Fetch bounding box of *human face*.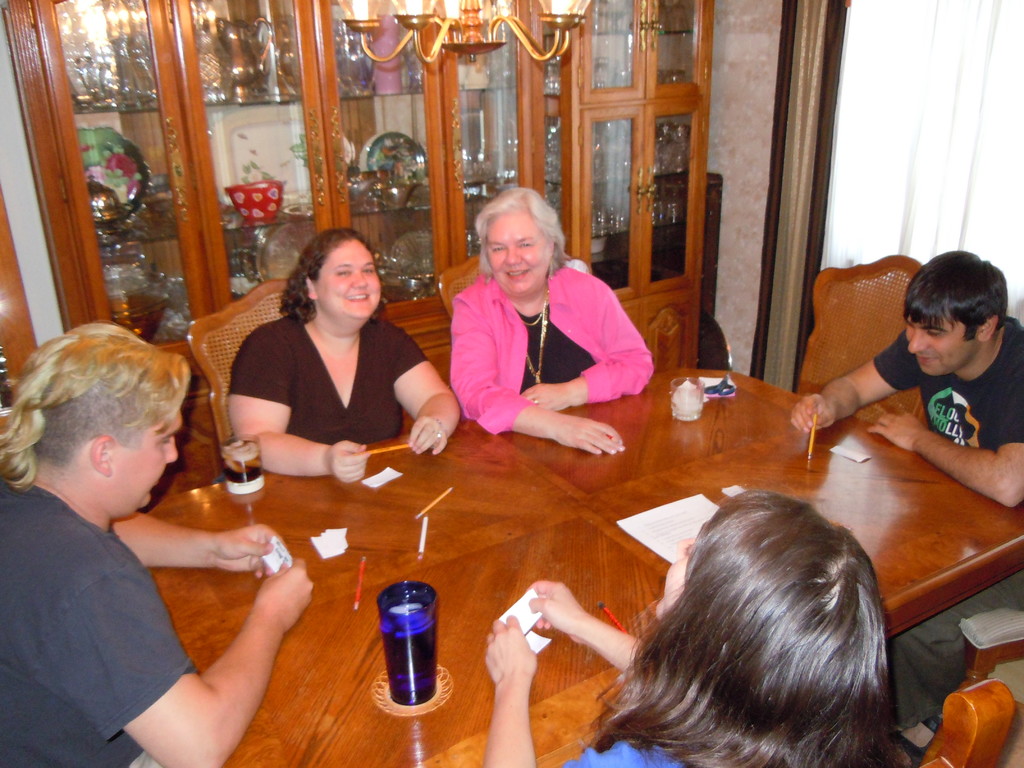
Bbox: l=114, t=408, r=188, b=508.
